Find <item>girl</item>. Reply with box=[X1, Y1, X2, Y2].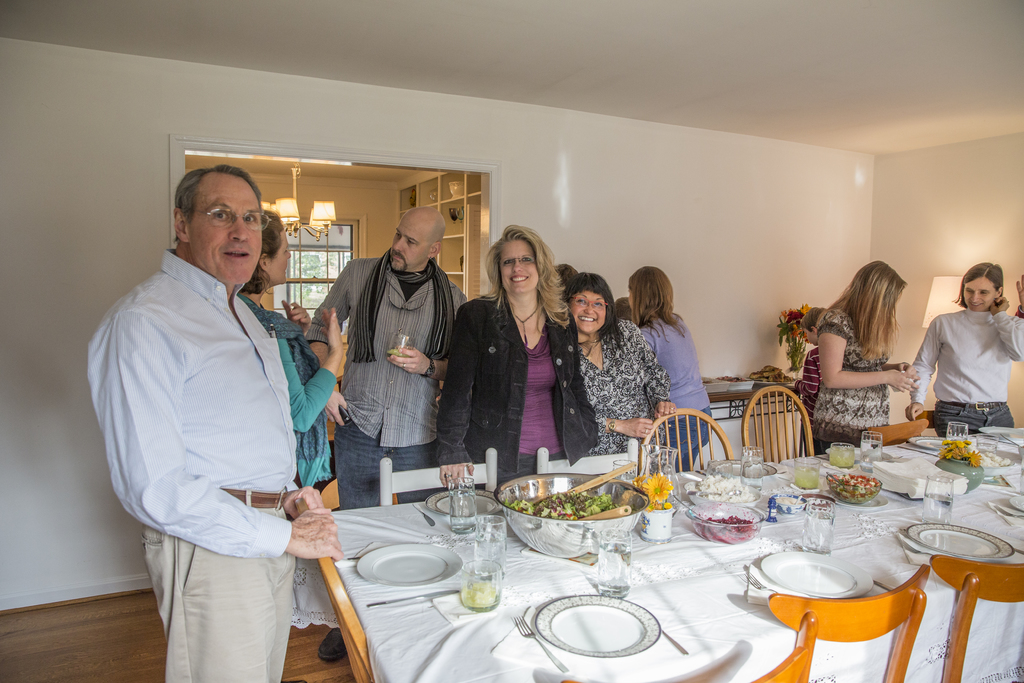
box=[913, 261, 1023, 434].
